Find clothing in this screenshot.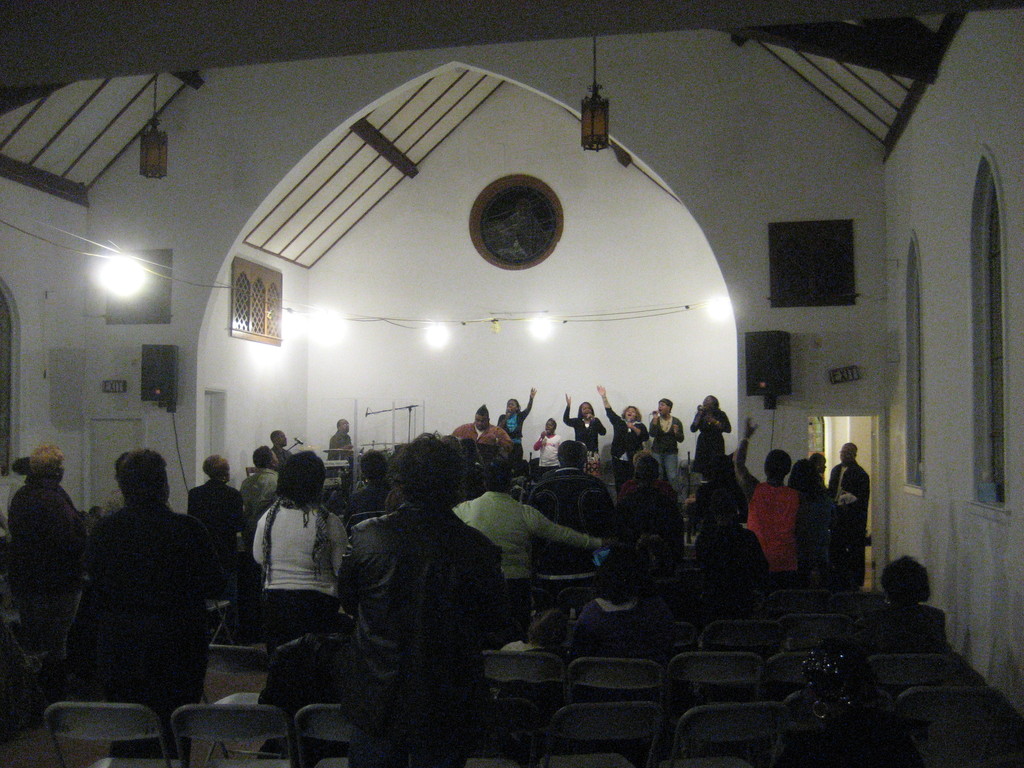
The bounding box for clothing is left=251, top=502, right=338, bottom=660.
